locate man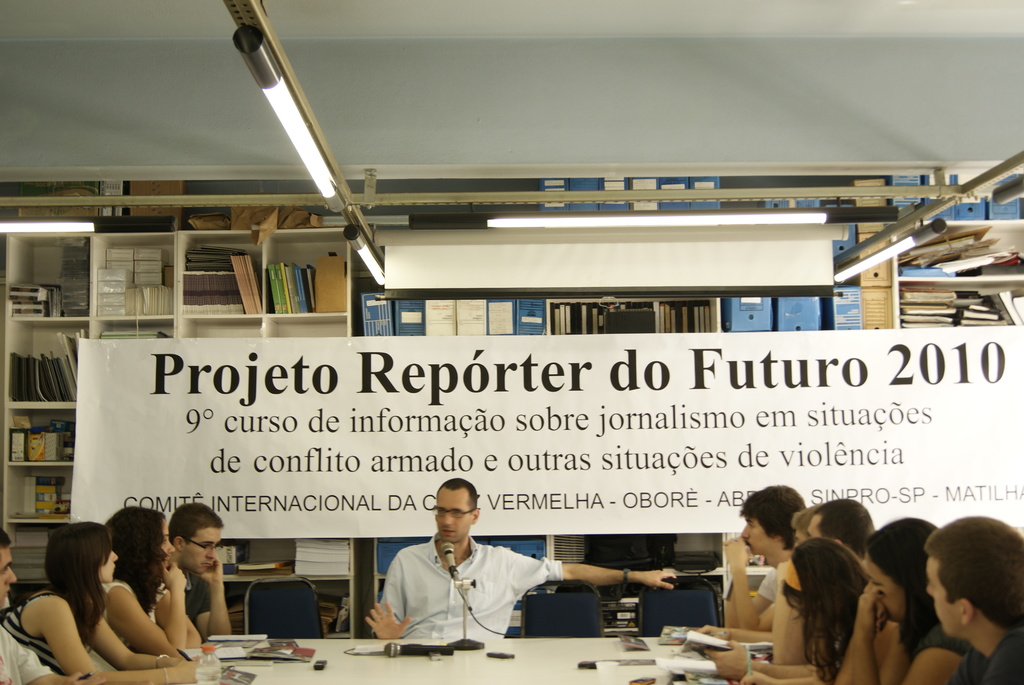
{"left": 0, "top": 523, "right": 100, "bottom": 684}
